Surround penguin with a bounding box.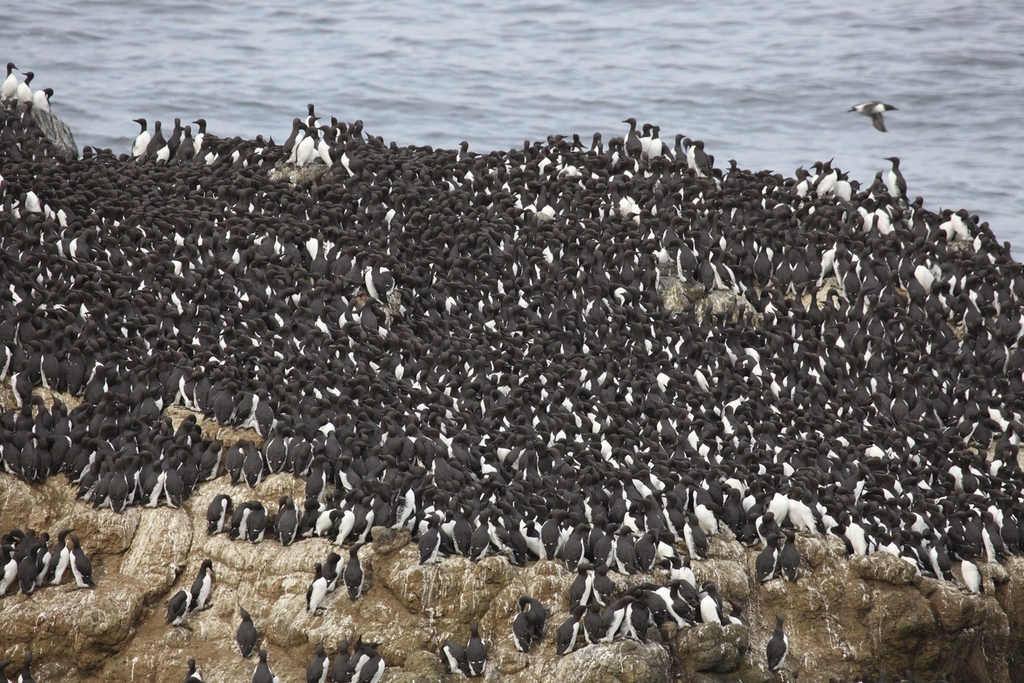
0:56:16:100.
